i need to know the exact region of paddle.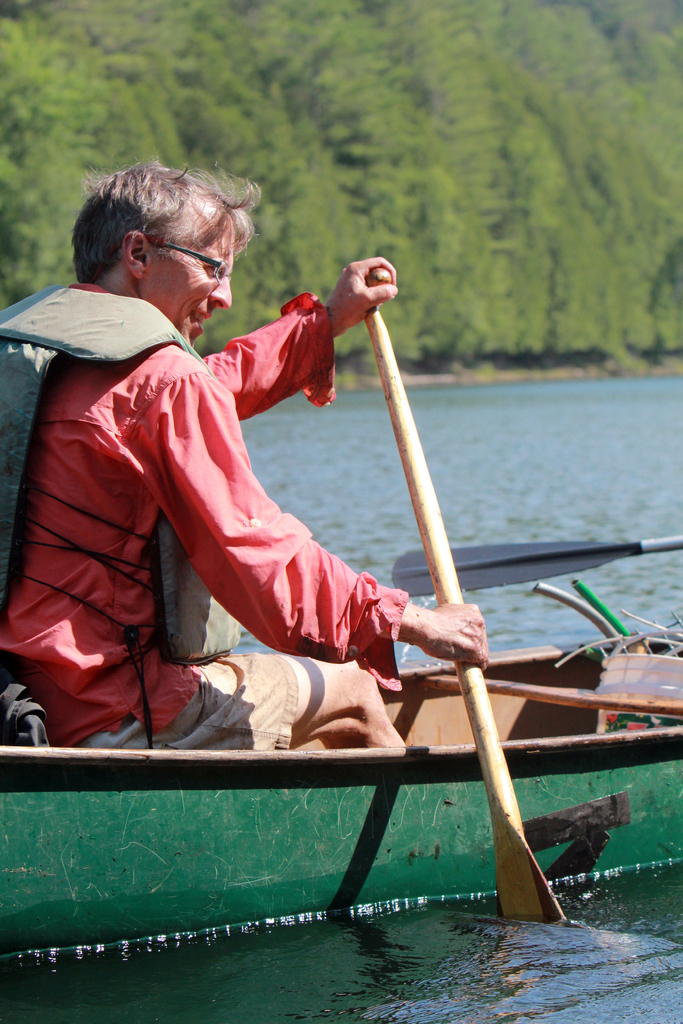
Region: bbox=[395, 533, 682, 593].
